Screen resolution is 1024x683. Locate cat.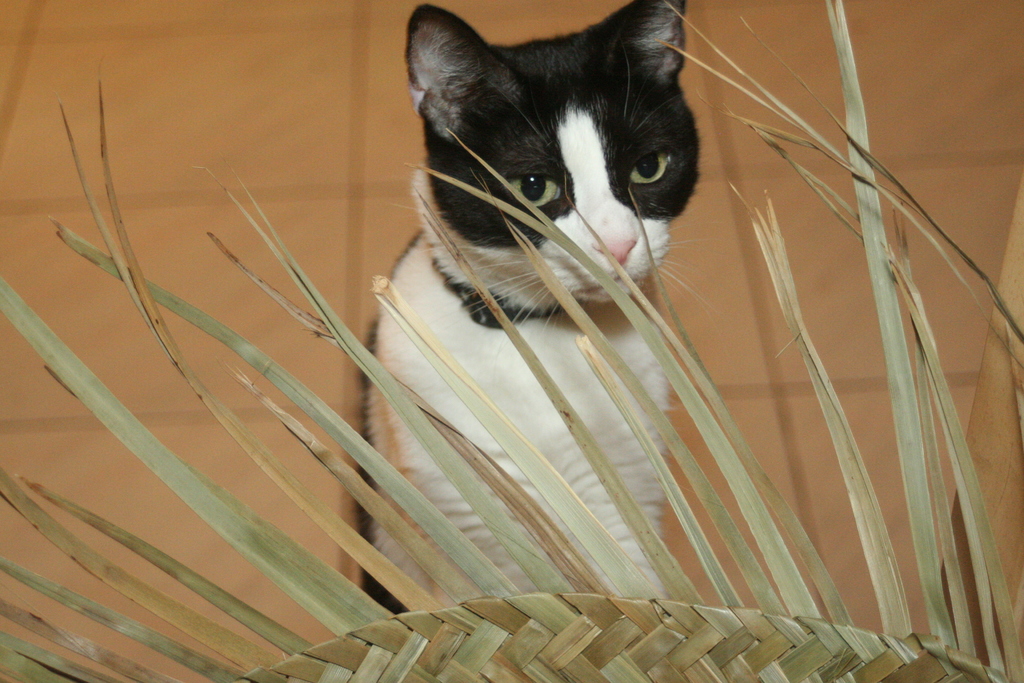
<box>354,0,719,627</box>.
